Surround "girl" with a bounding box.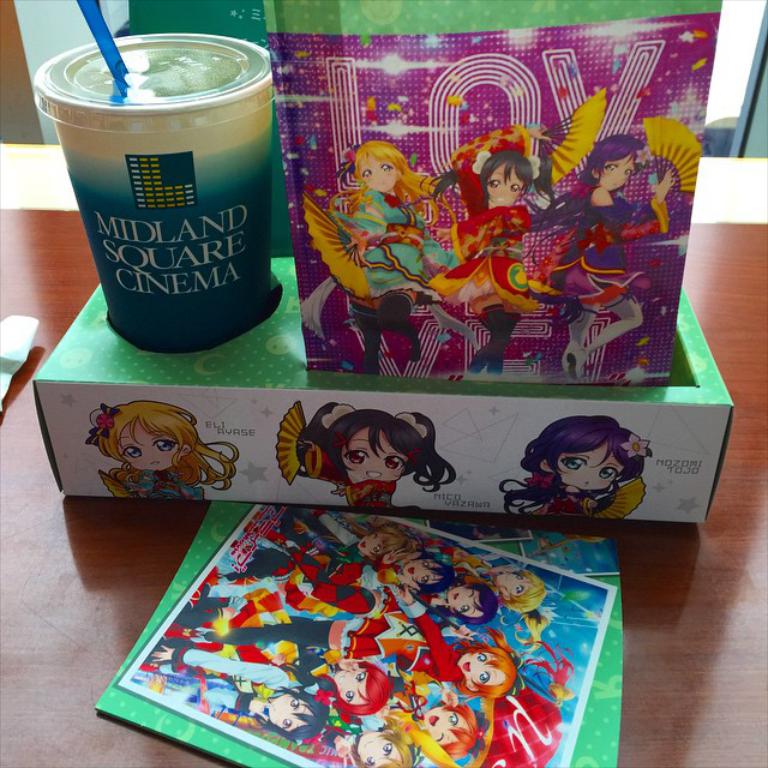
{"left": 304, "top": 142, "right": 458, "bottom": 378}.
